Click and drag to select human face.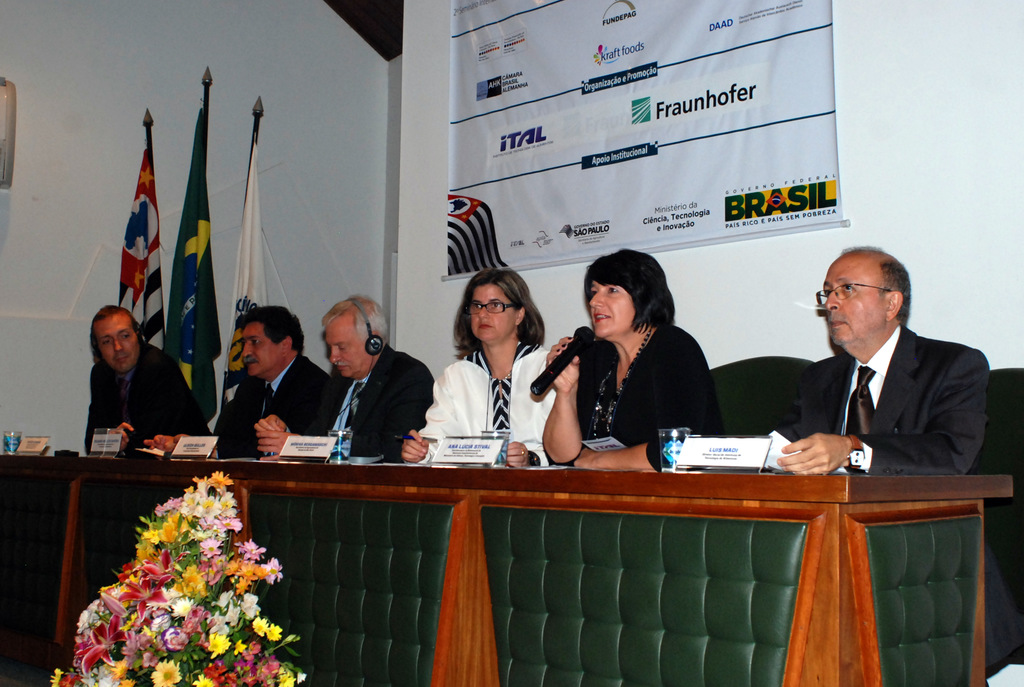
Selection: BBox(95, 310, 139, 377).
